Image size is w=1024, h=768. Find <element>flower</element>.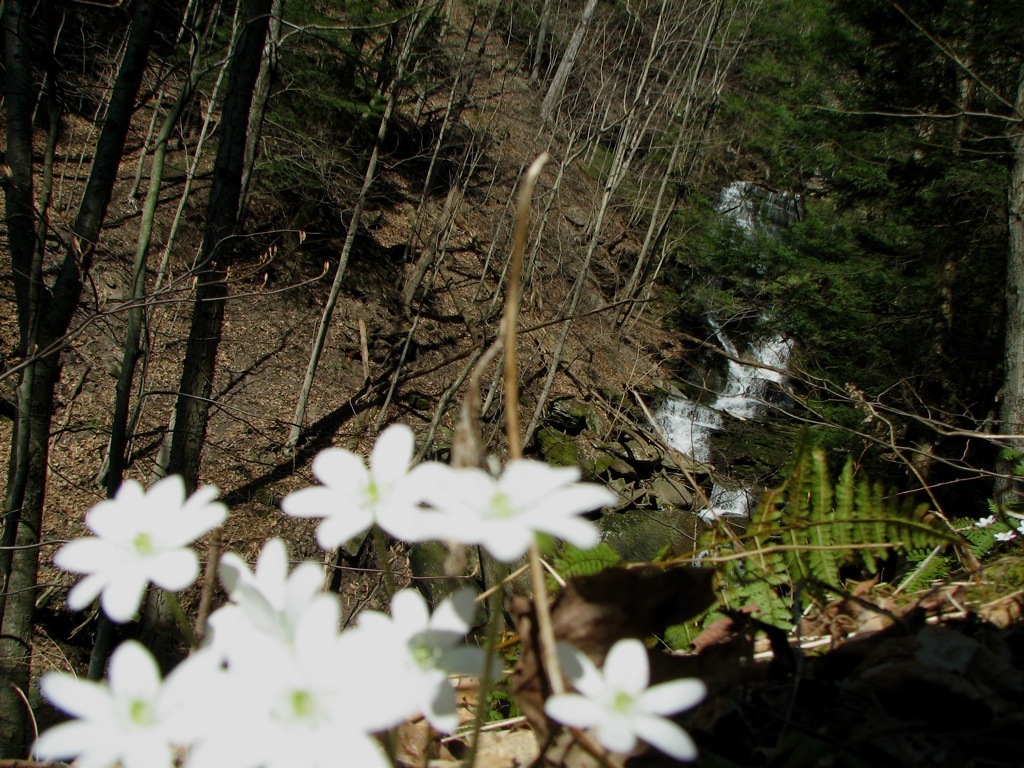
box=[46, 467, 221, 632].
